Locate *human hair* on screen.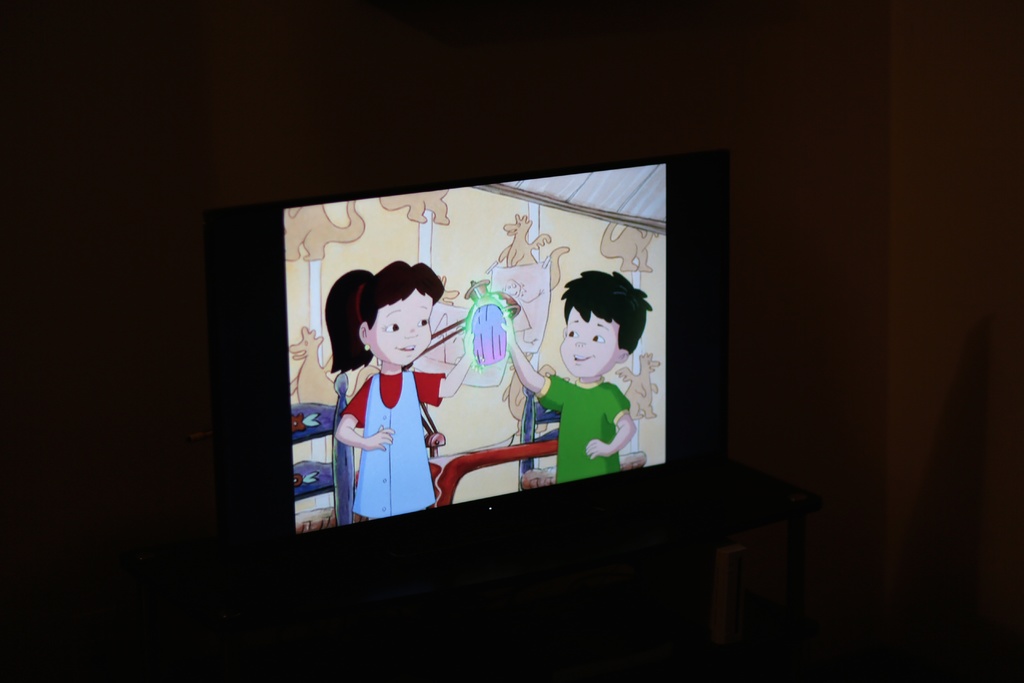
On screen at 563 267 655 353.
